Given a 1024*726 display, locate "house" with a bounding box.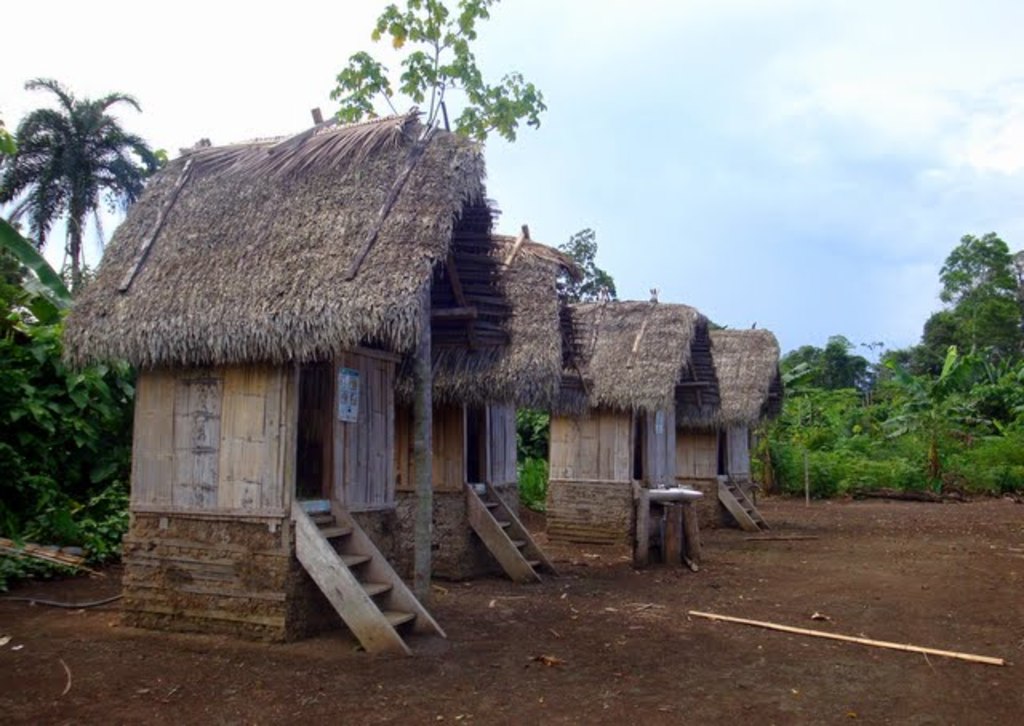
Located: Rect(395, 222, 595, 588).
